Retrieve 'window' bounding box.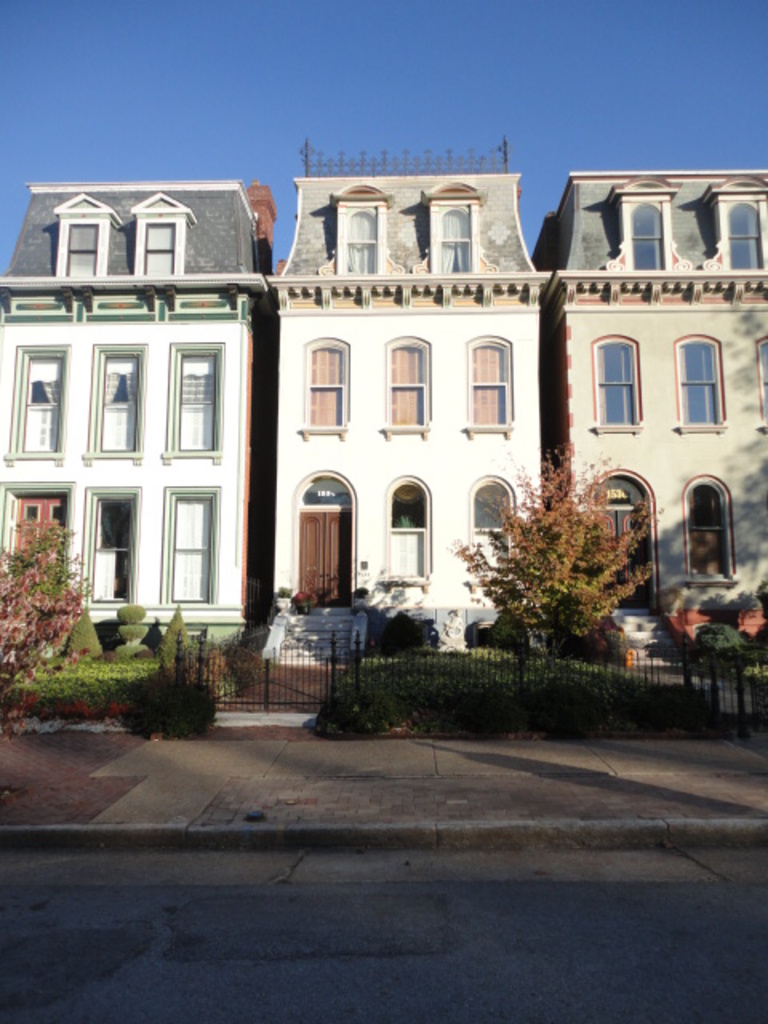
Bounding box: select_region(0, 480, 72, 597).
